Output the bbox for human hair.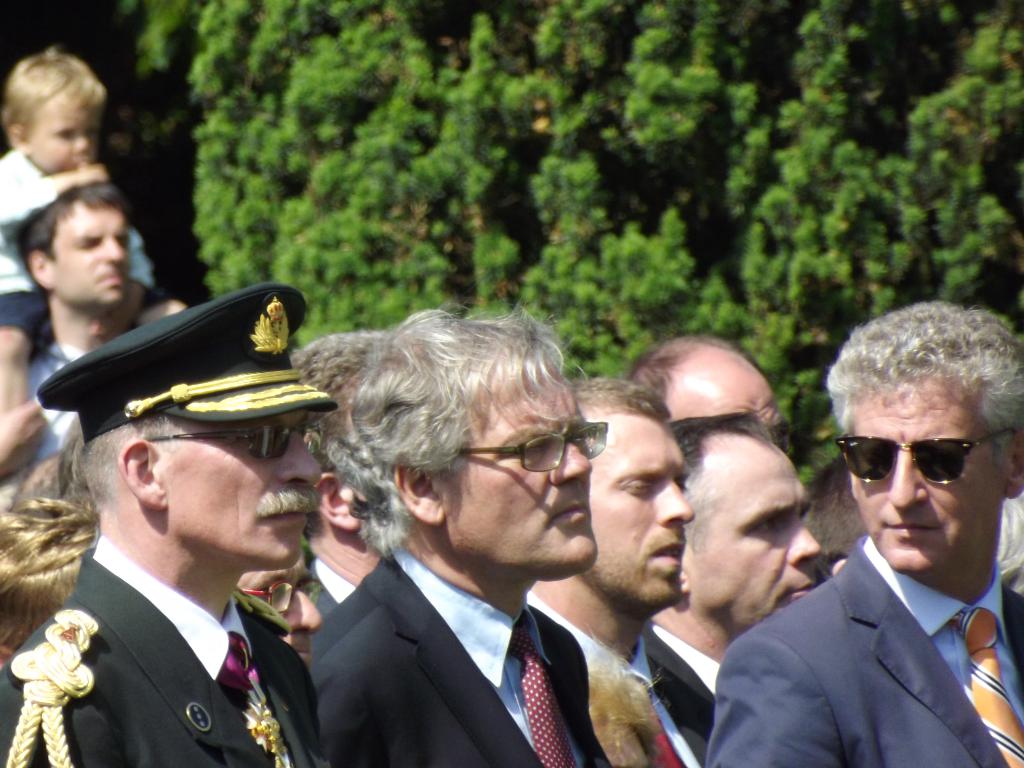
[x1=292, y1=331, x2=388, y2=400].
